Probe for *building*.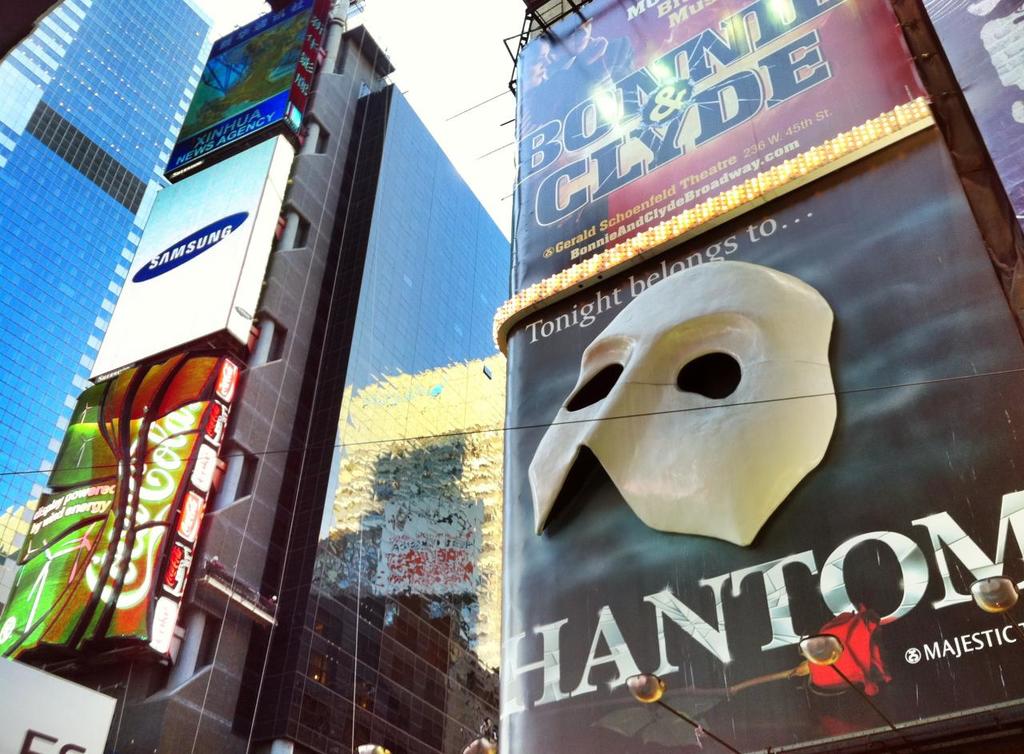
Probe result: <box>504,0,1023,753</box>.
